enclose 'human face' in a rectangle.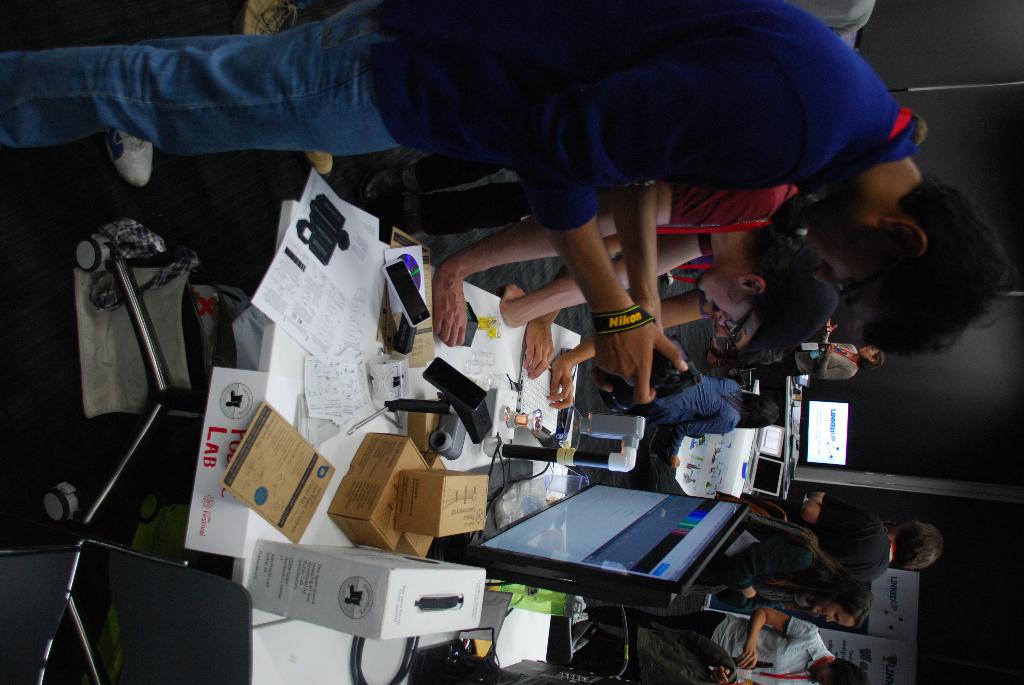
(left=806, top=214, right=882, bottom=321).
